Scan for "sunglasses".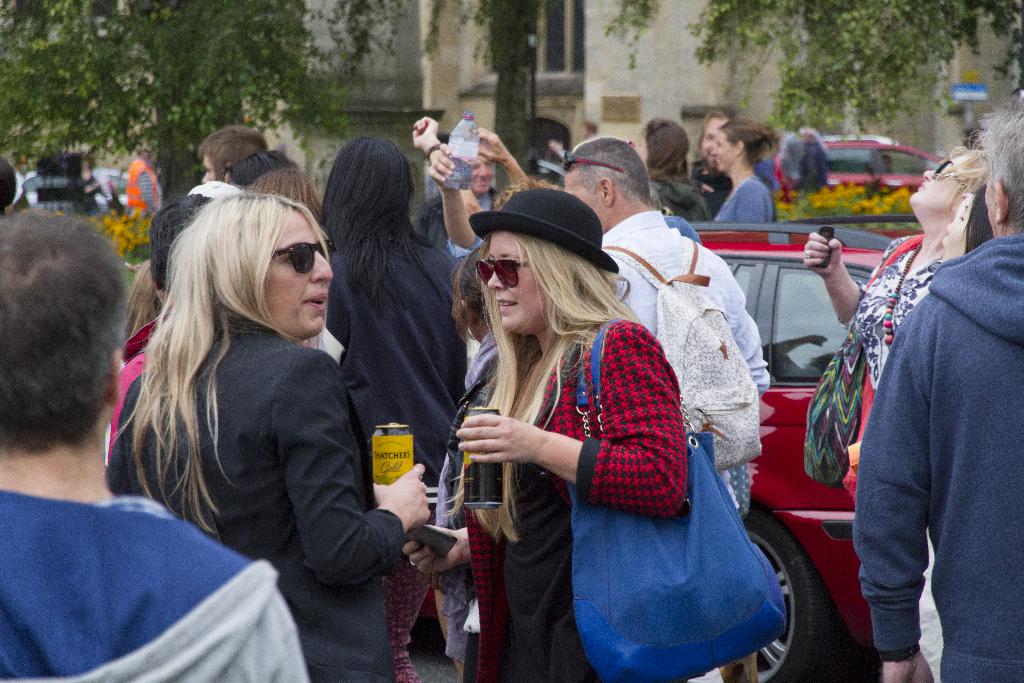
Scan result: region(264, 236, 342, 276).
